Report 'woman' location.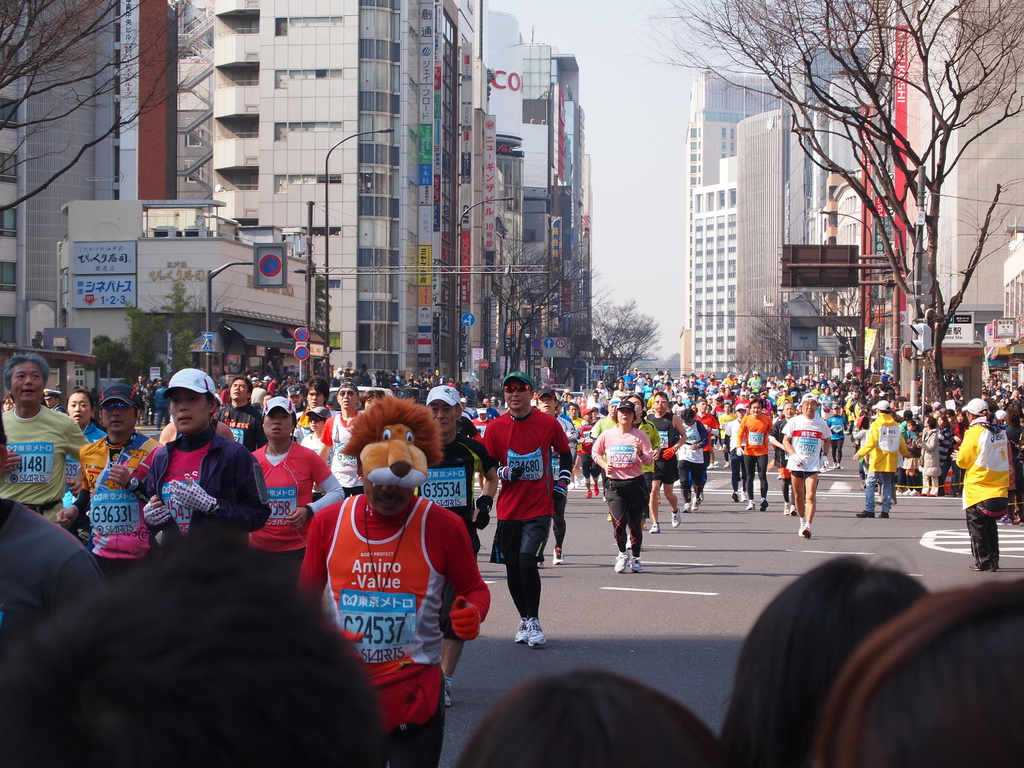
Report: [x1=588, y1=394, x2=653, y2=578].
